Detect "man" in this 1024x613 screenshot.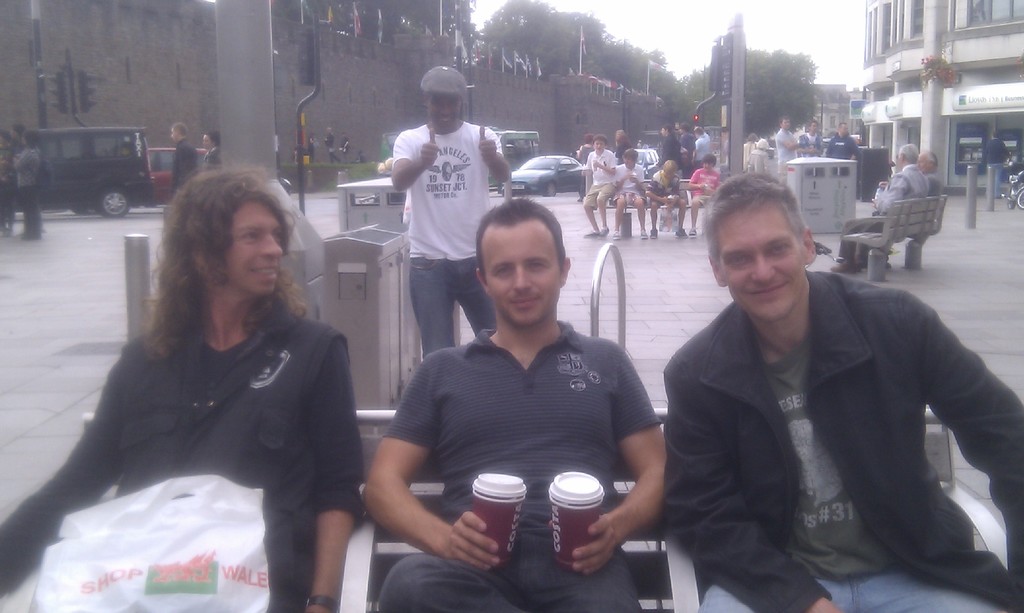
Detection: locate(982, 131, 1009, 201).
